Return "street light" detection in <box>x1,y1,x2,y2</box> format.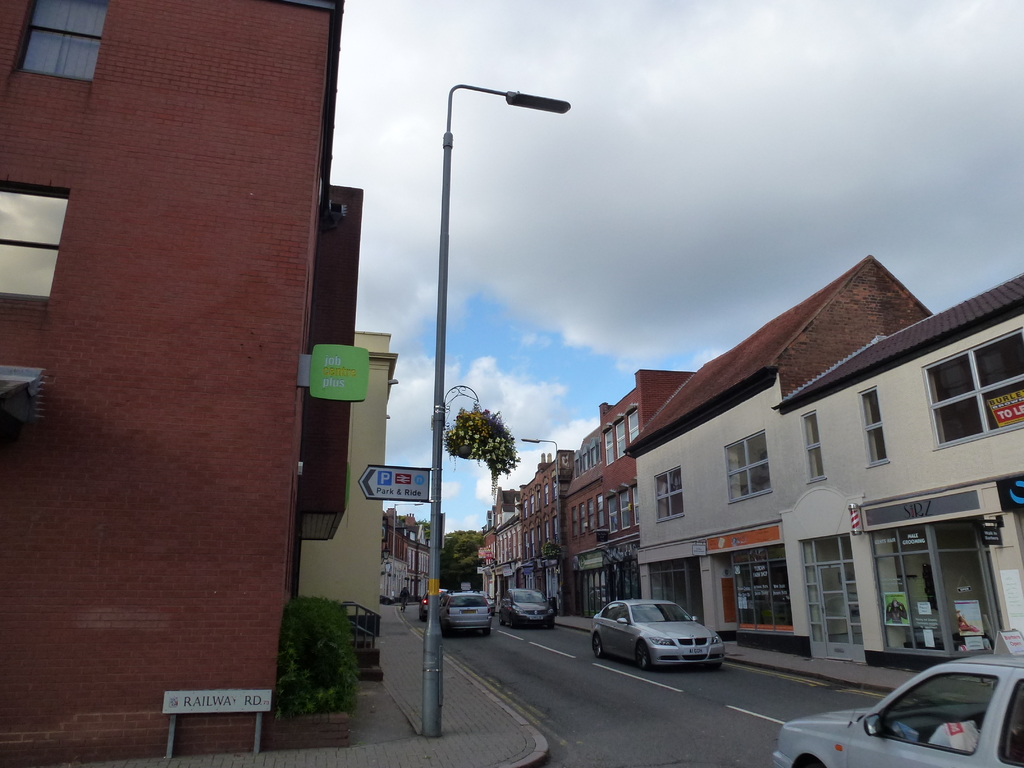
<box>432,81,568,737</box>.
